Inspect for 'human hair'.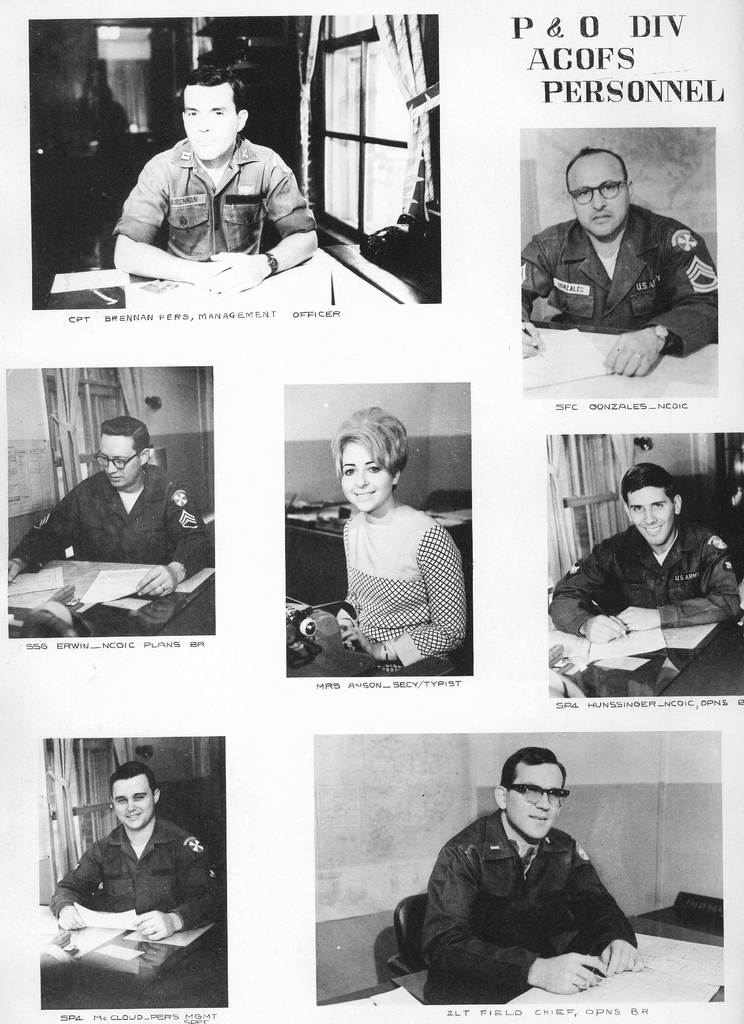
Inspection: 101:415:151:459.
